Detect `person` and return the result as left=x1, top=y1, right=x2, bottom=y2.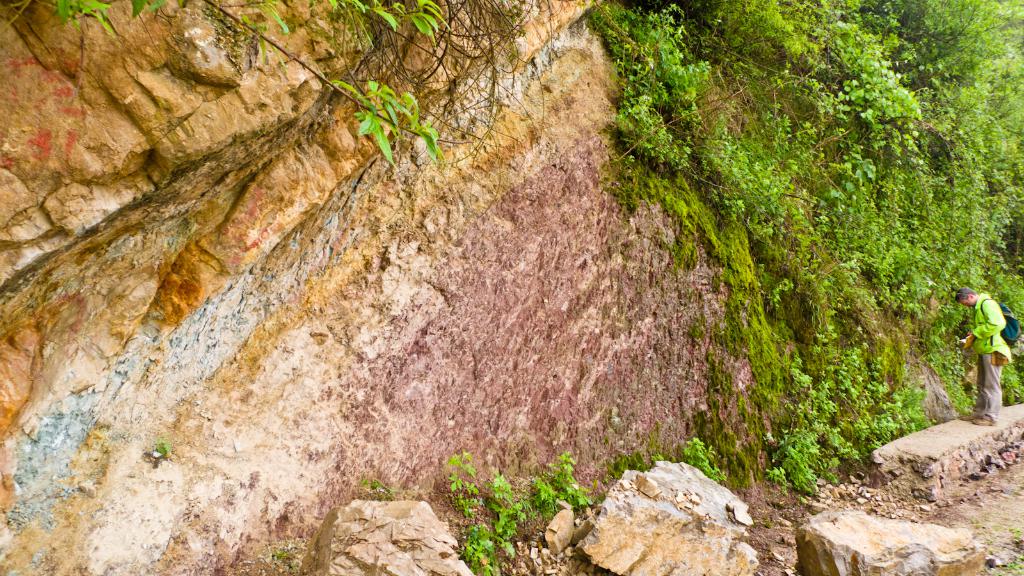
left=955, top=269, right=1013, bottom=415.
